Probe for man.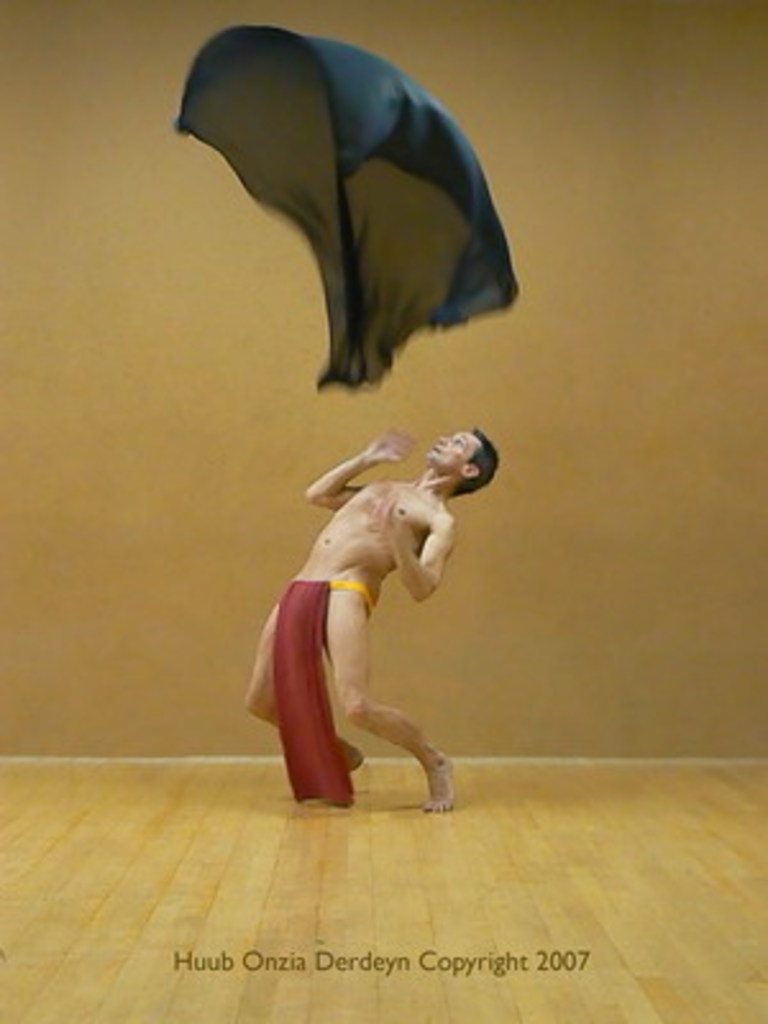
Probe result: (left=243, top=381, right=497, bottom=822).
